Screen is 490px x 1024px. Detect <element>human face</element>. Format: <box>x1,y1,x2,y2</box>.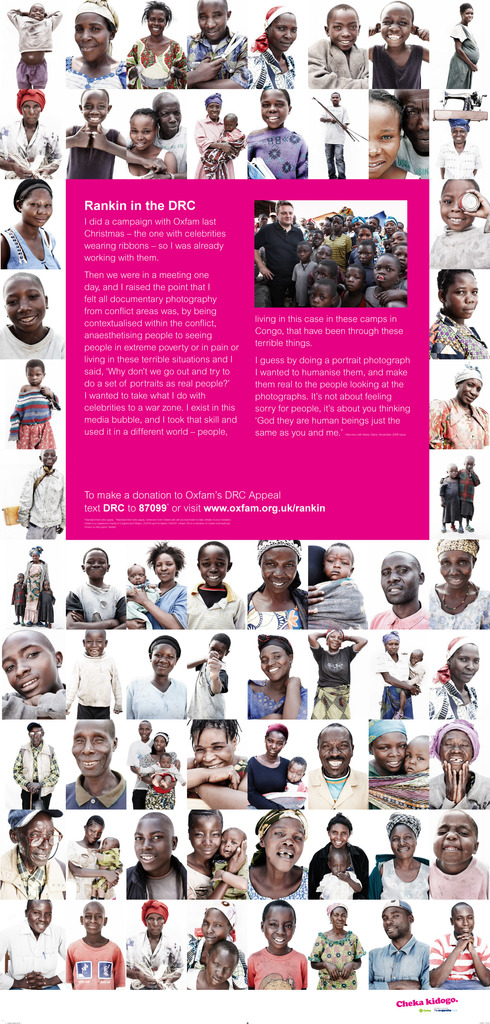
<box>85,554,104,586</box>.
